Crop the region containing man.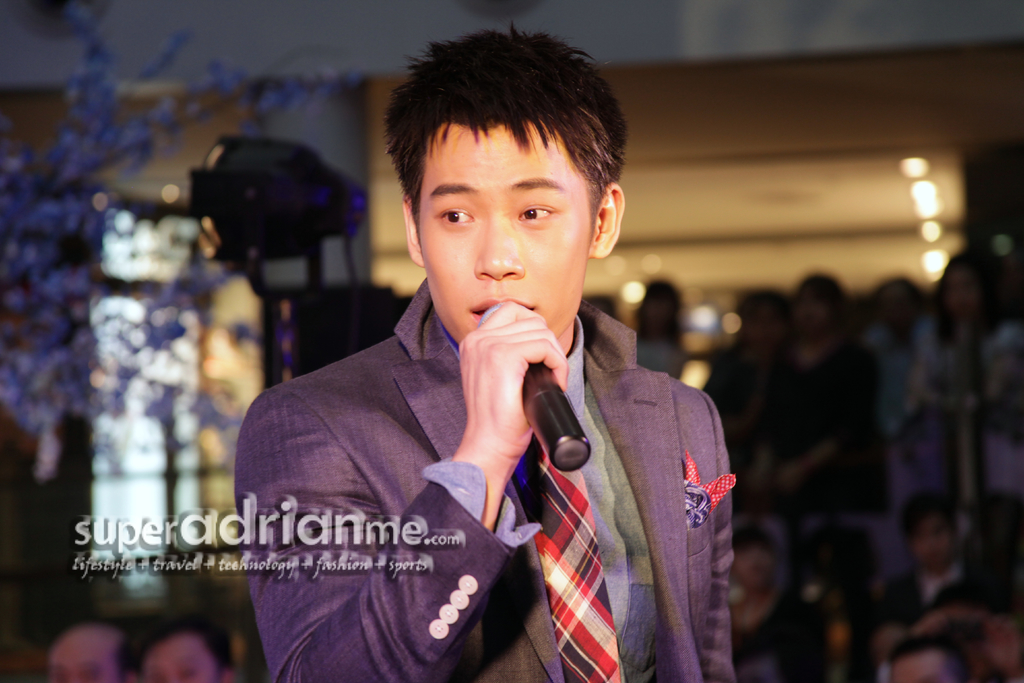
Crop region: select_region(222, 58, 753, 661).
